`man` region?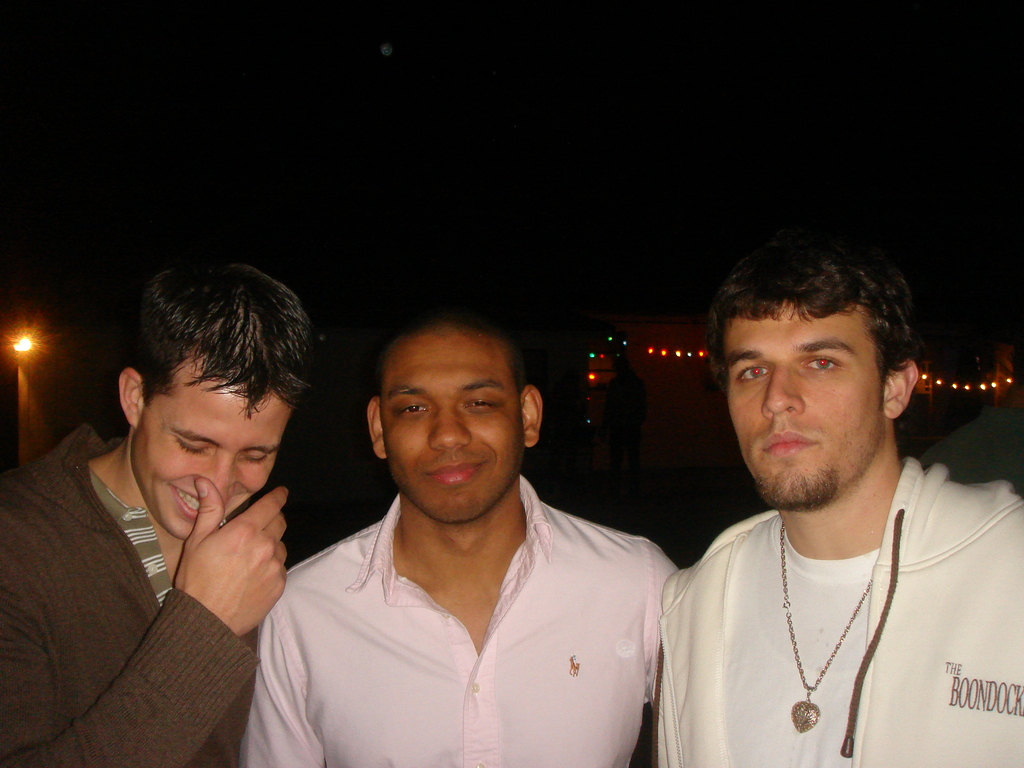
detection(239, 304, 694, 765)
